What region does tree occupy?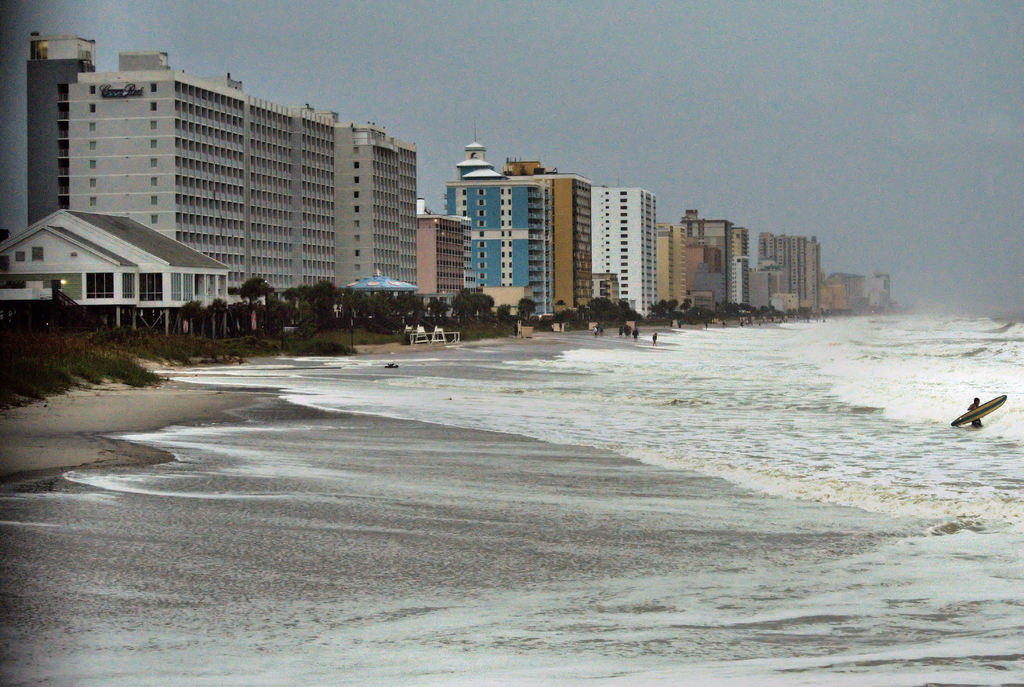
detection(519, 300, 534, 322).
